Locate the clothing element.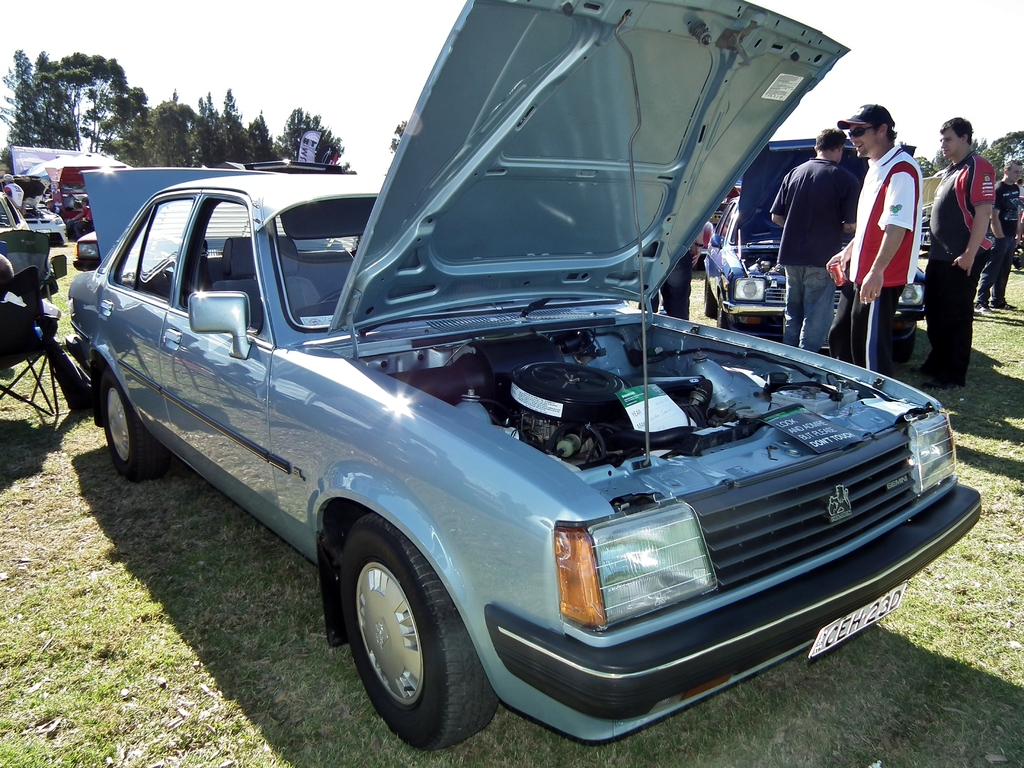
Element bbox: (926, 118, 1006, 379).
